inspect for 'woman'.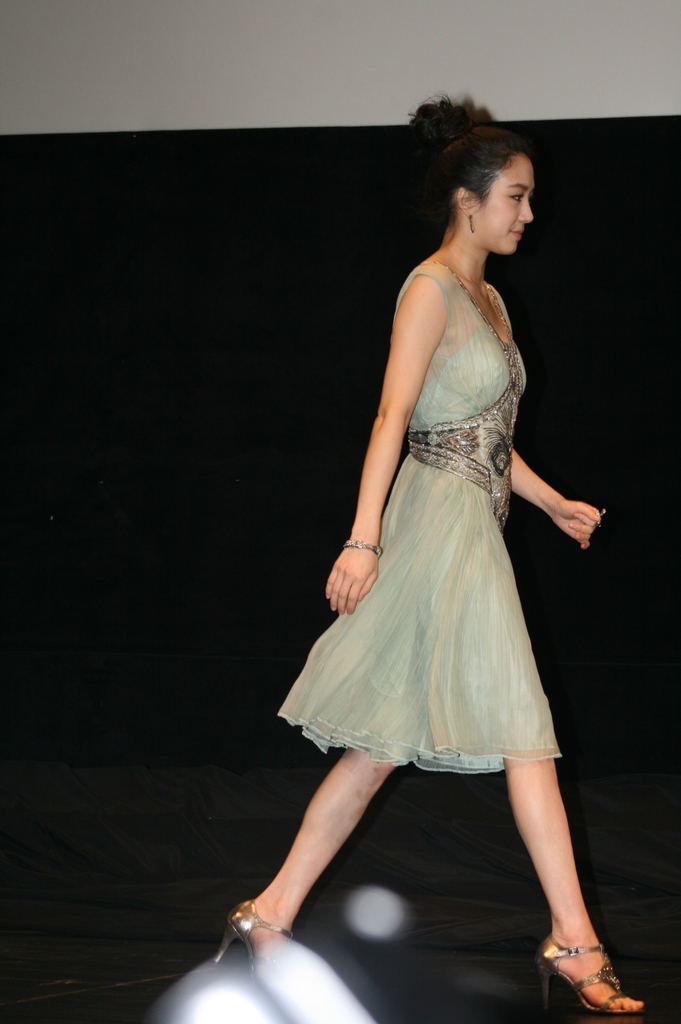
Inspection: [left=258, top=99, right=597, bottom=964].
